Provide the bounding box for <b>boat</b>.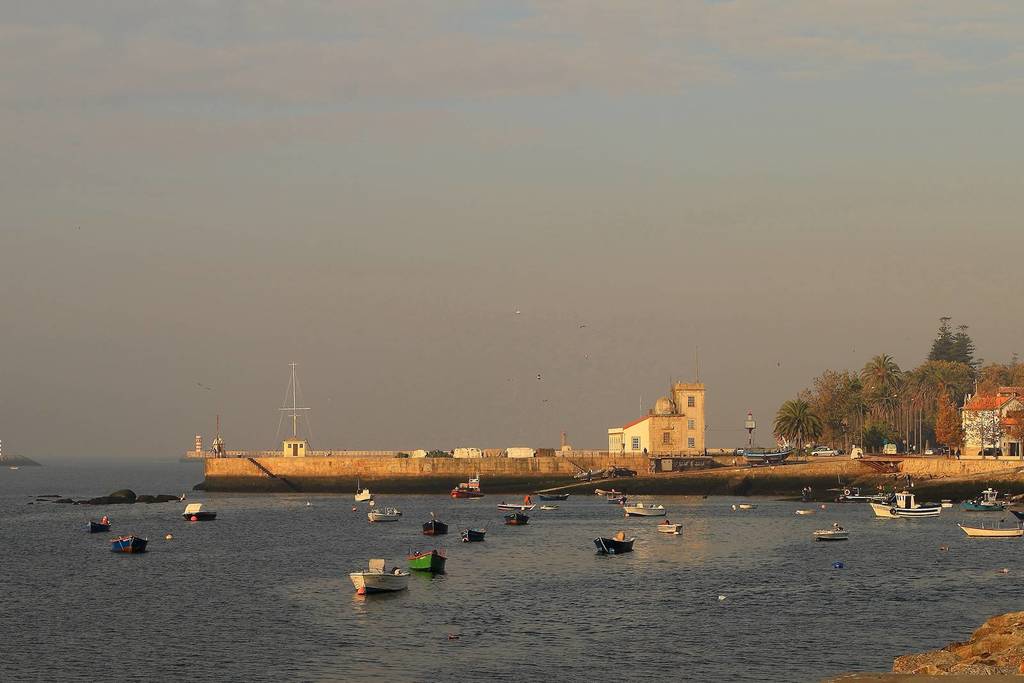
rect(538, 492, 568, 504).
